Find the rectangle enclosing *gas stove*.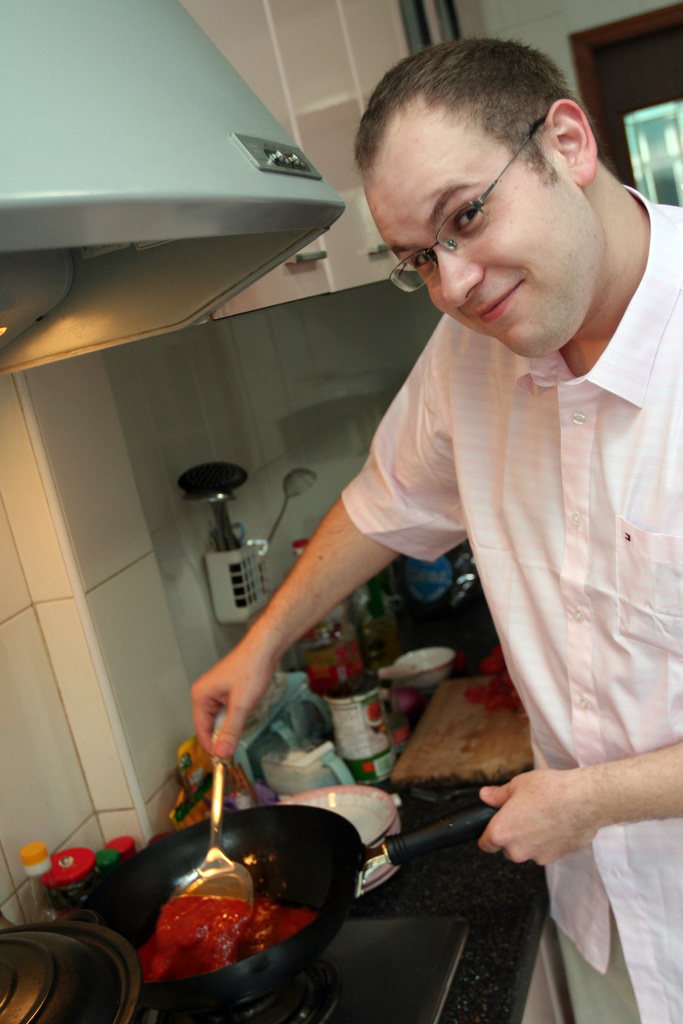
region(71, 908, 470, 1016).
